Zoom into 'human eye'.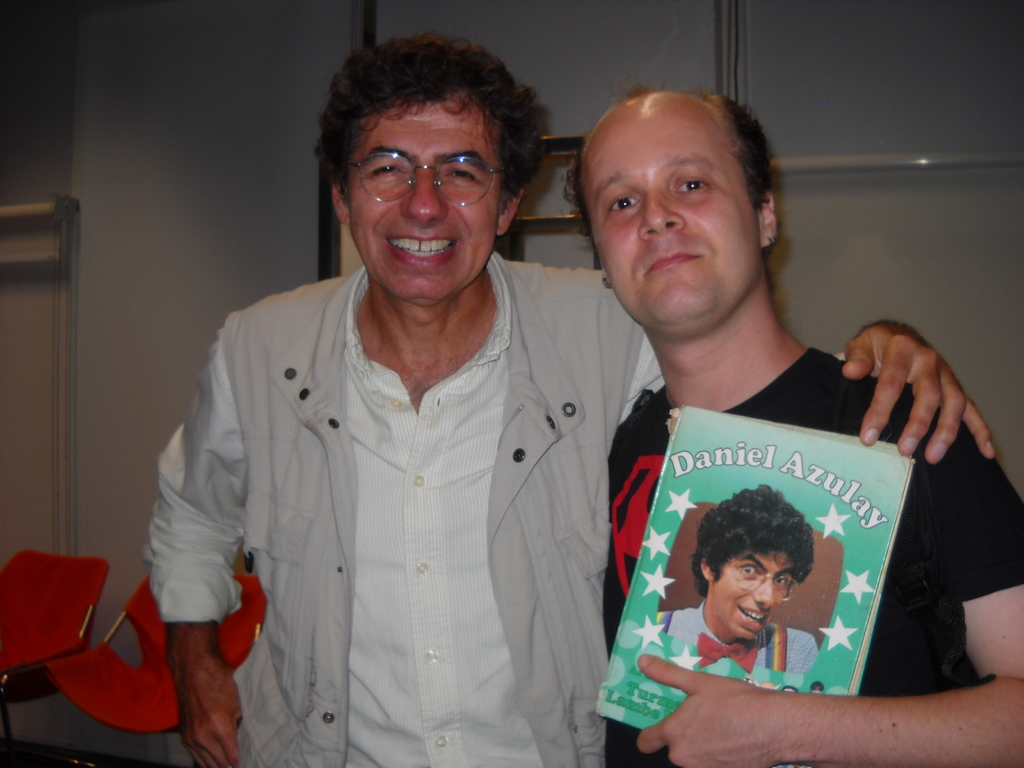
Zoom target: [442,161,486,188].
